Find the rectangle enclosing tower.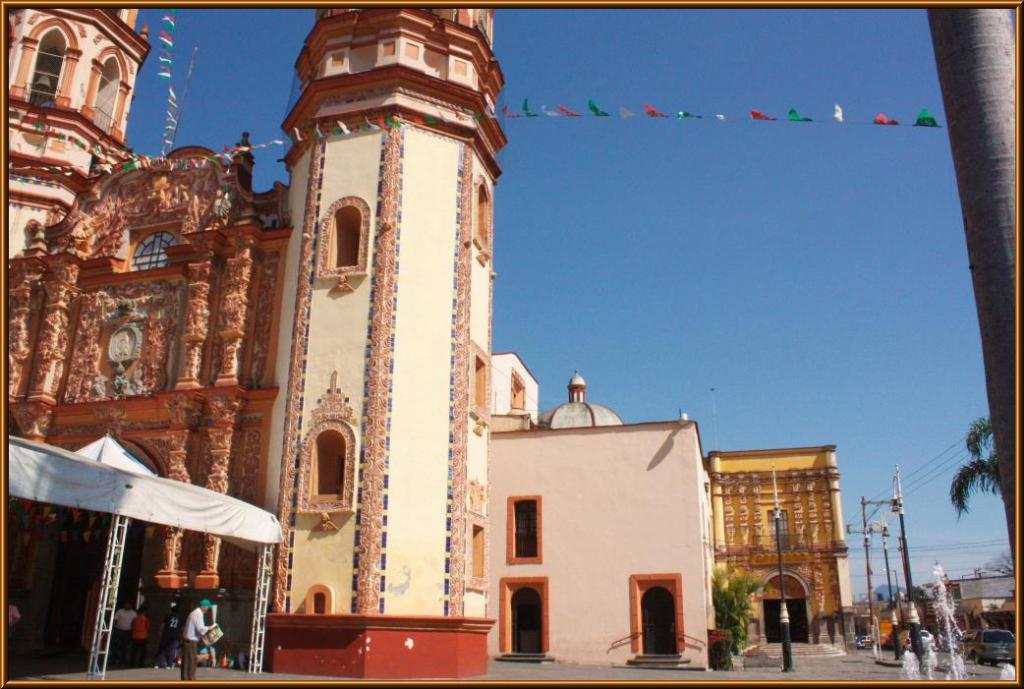
left=243, top=0, right=540, bottom=612.
